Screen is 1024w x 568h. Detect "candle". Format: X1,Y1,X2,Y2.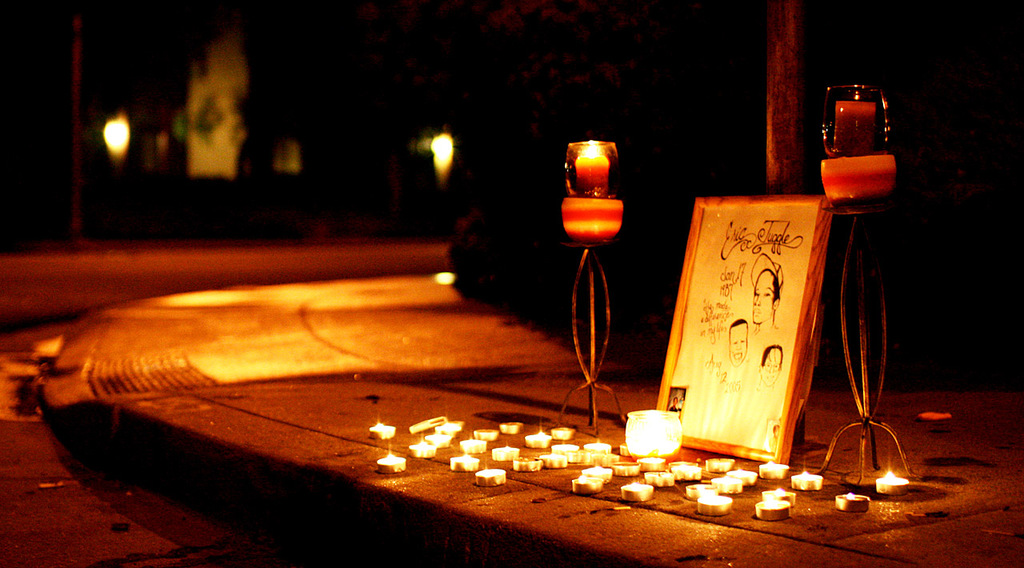
367,420,394,438.
